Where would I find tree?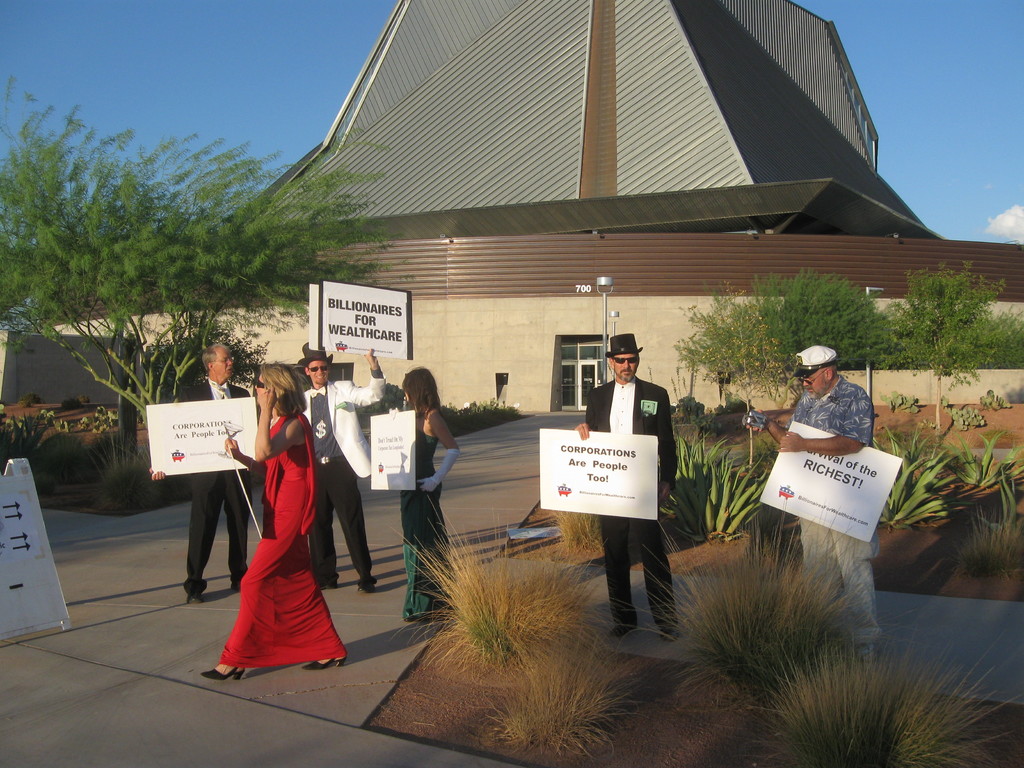
At l=758, t=279, r=895, b=385.
